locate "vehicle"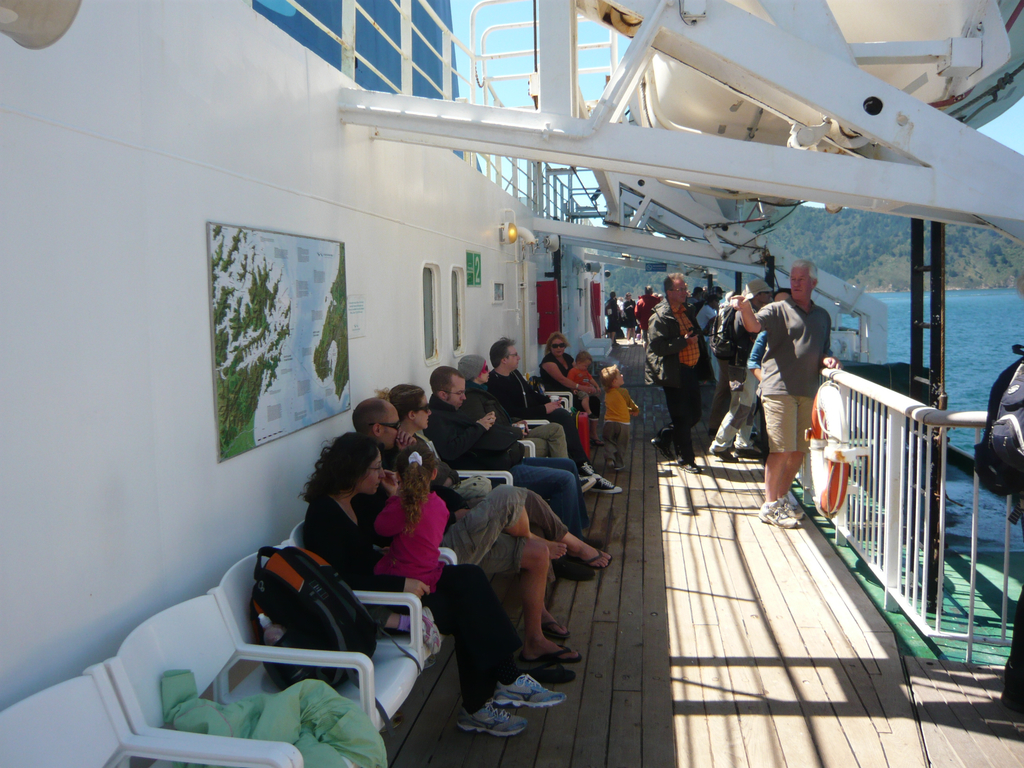
pyautogui.locateOnScreen(0, 0, 1023, 767)
